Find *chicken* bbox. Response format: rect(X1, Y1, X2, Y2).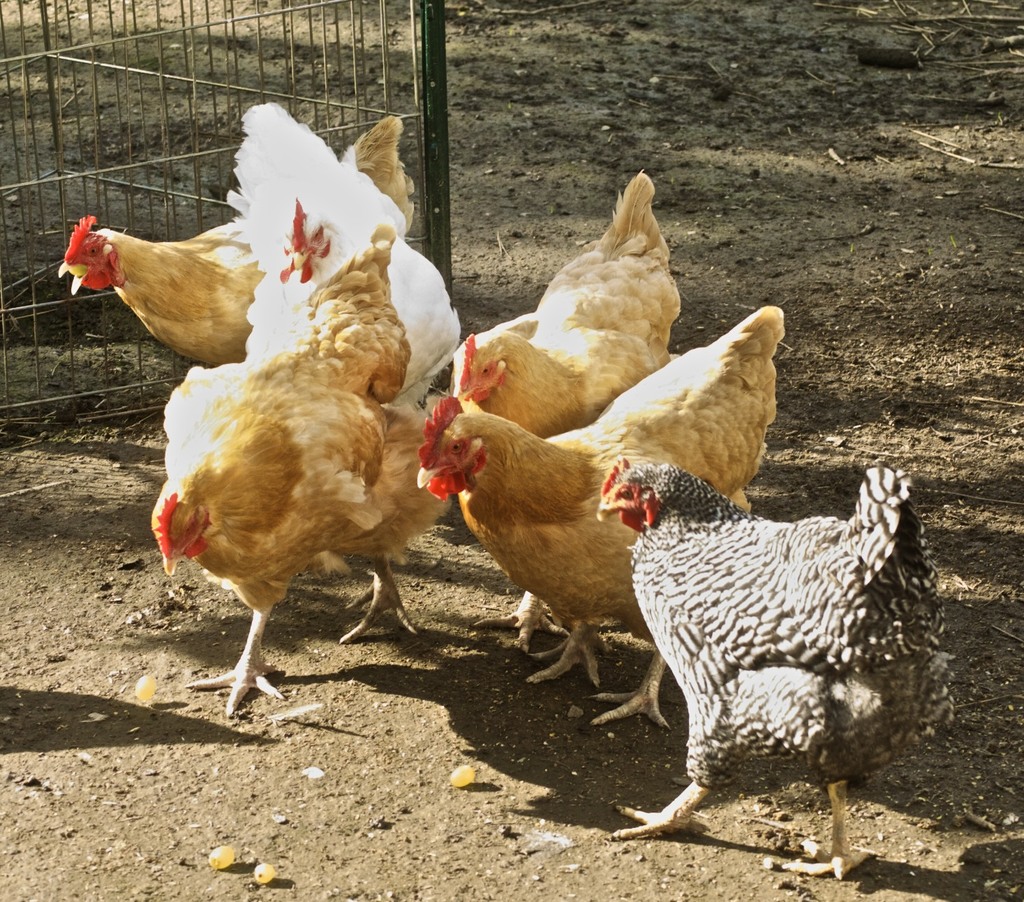
rect(155, 221, 459, 728).
